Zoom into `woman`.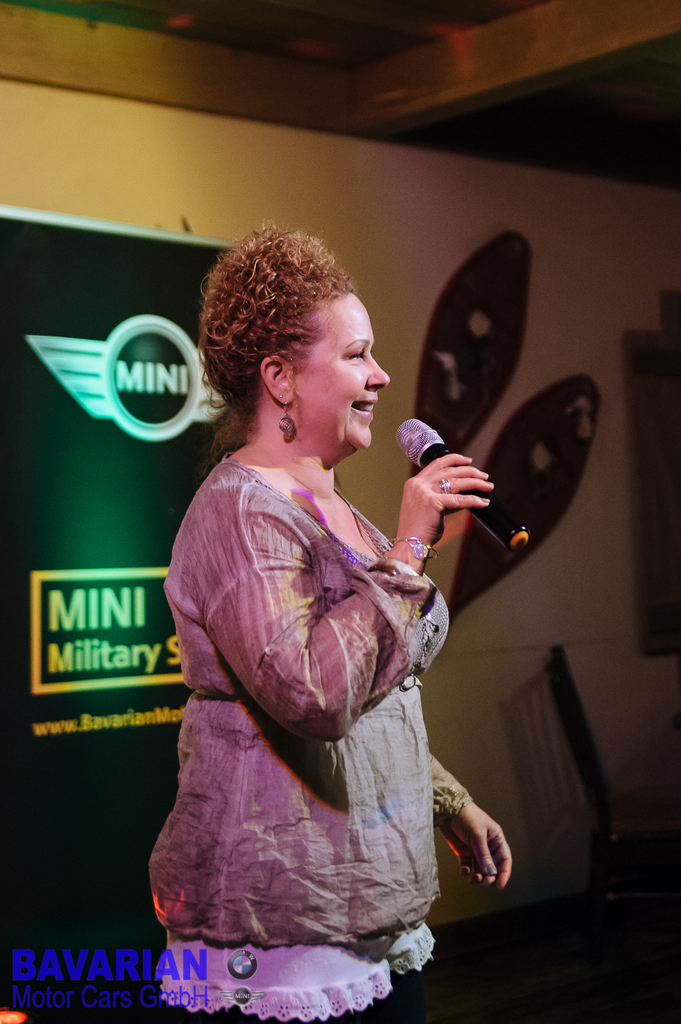
Zoom target: crop(143, 209, 520, 996).
